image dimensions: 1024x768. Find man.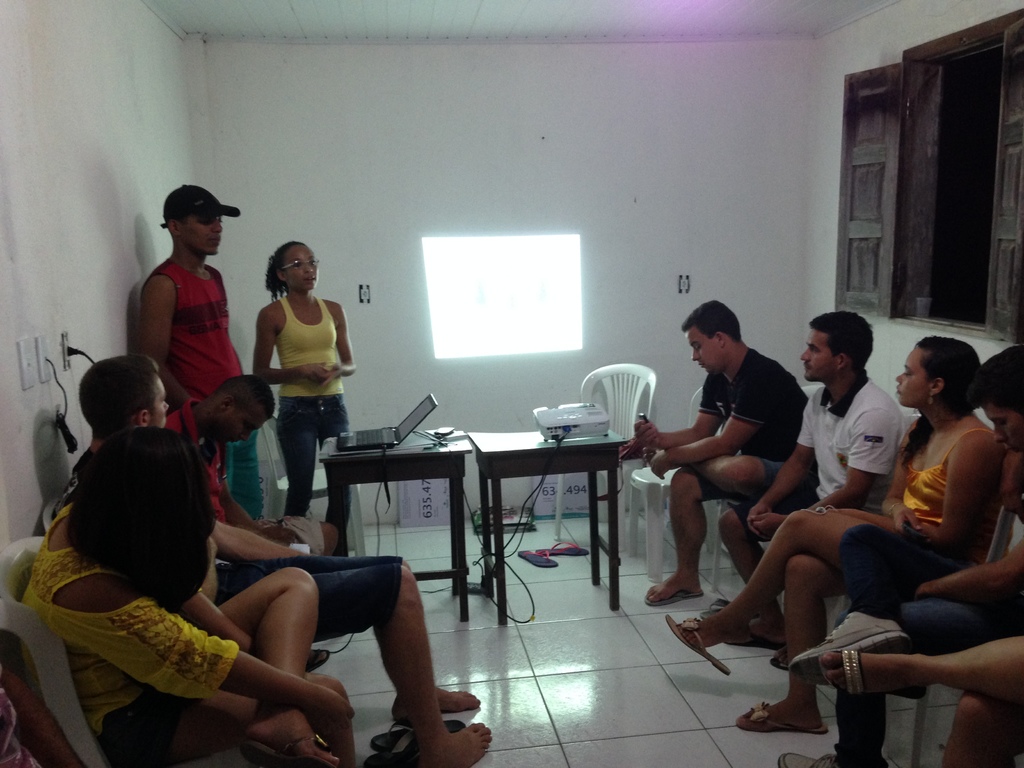
<bbox>775, 346, 1023, 767</bbox>.
